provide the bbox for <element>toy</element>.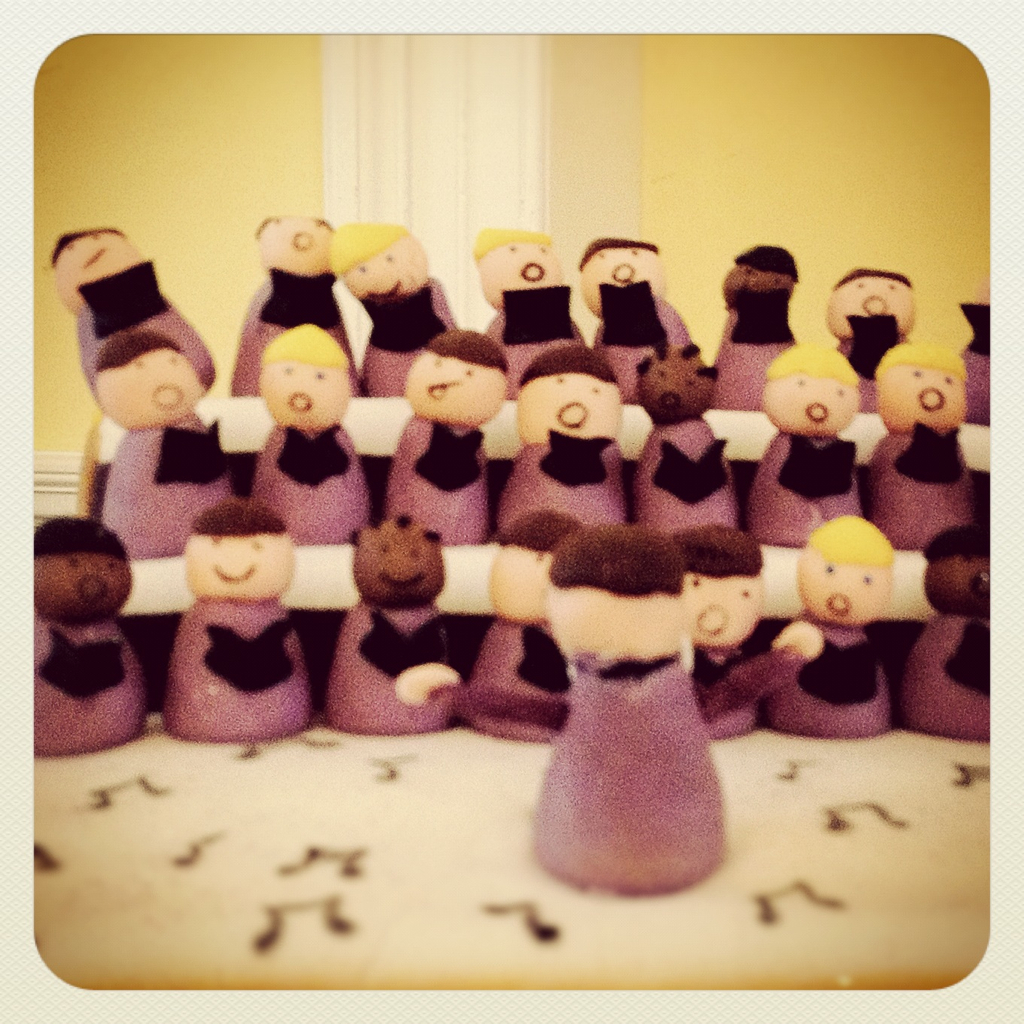
Rect(956, 284, 994, 428).
